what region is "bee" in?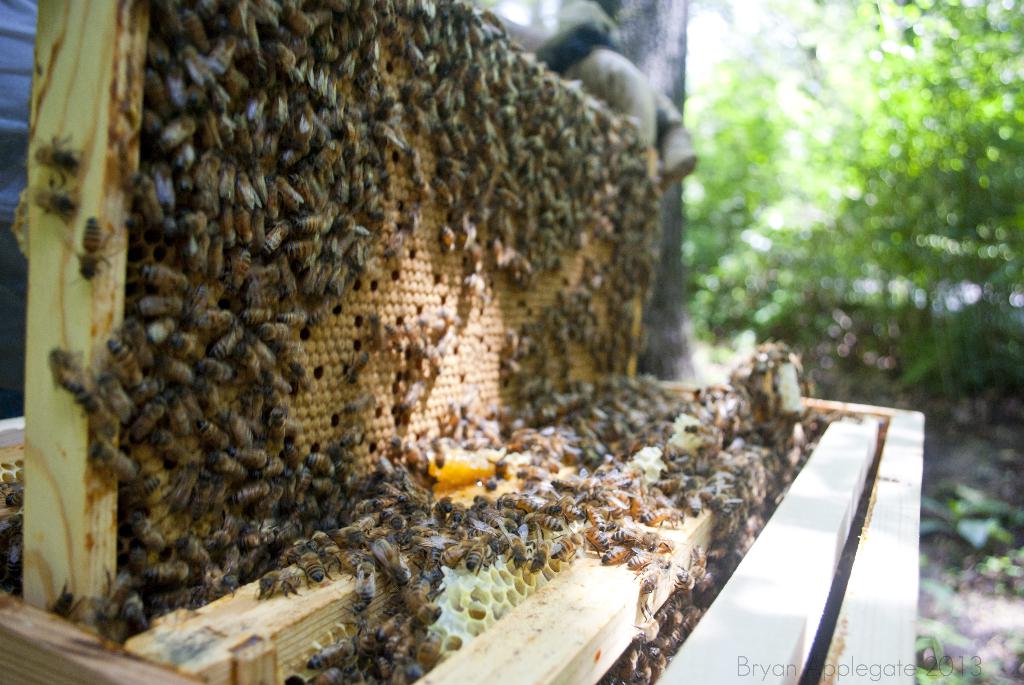
116,589,149,635.
